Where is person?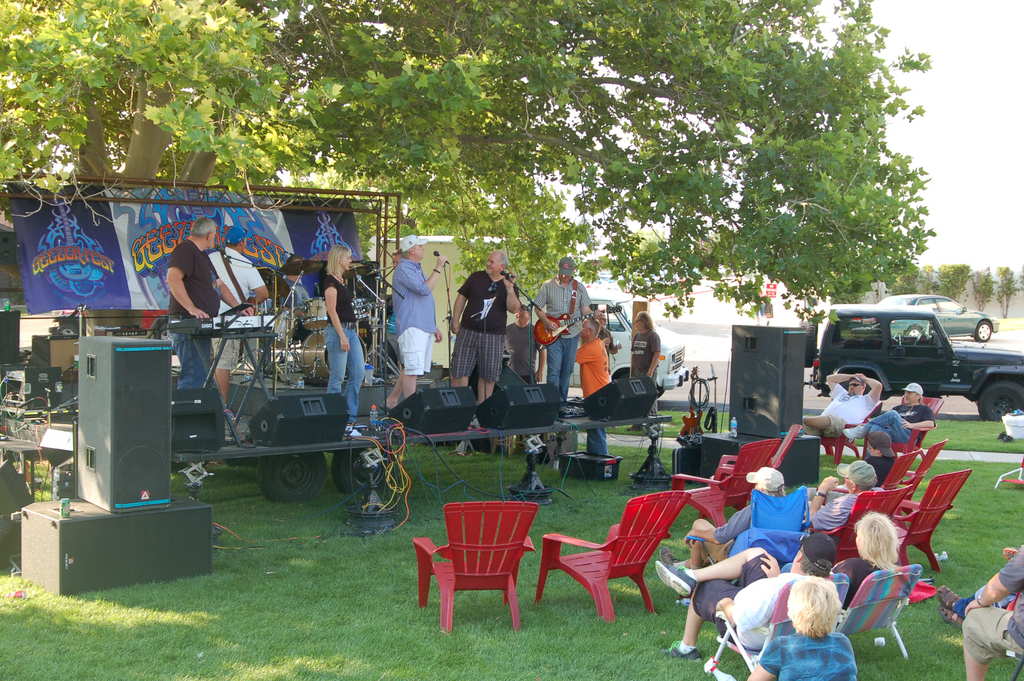
<bbox>660, 461, 812, 599</bbox>.
